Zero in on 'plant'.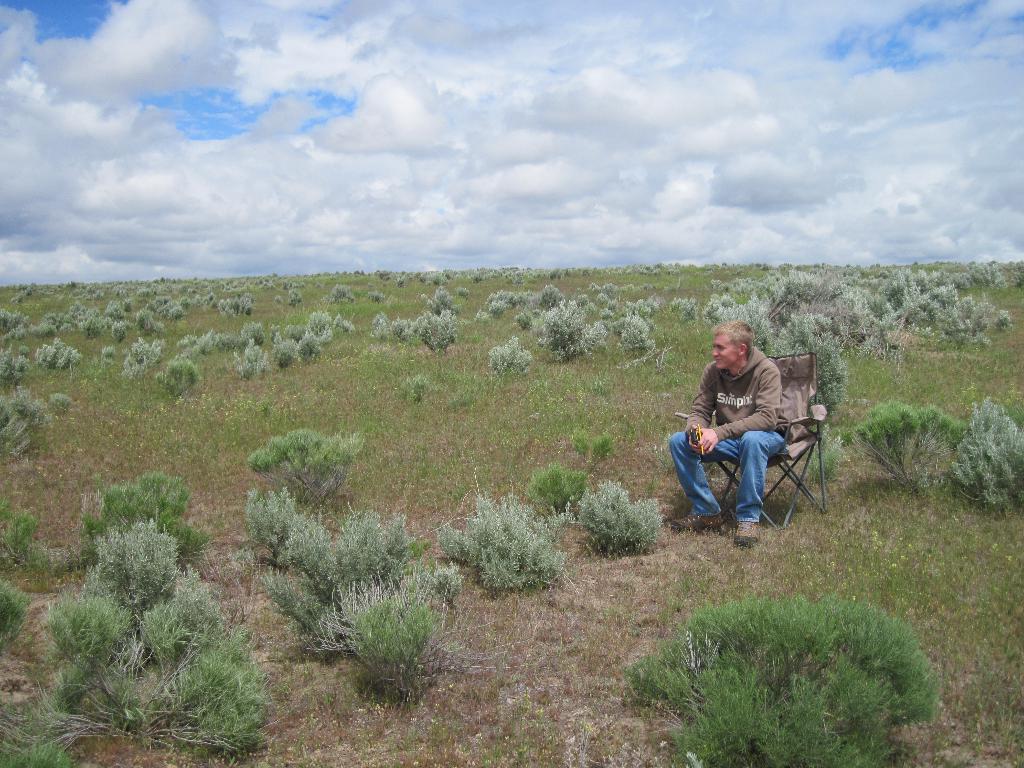
Zeroed in: [x1=373, y1=310, x2=390, y2=344].
